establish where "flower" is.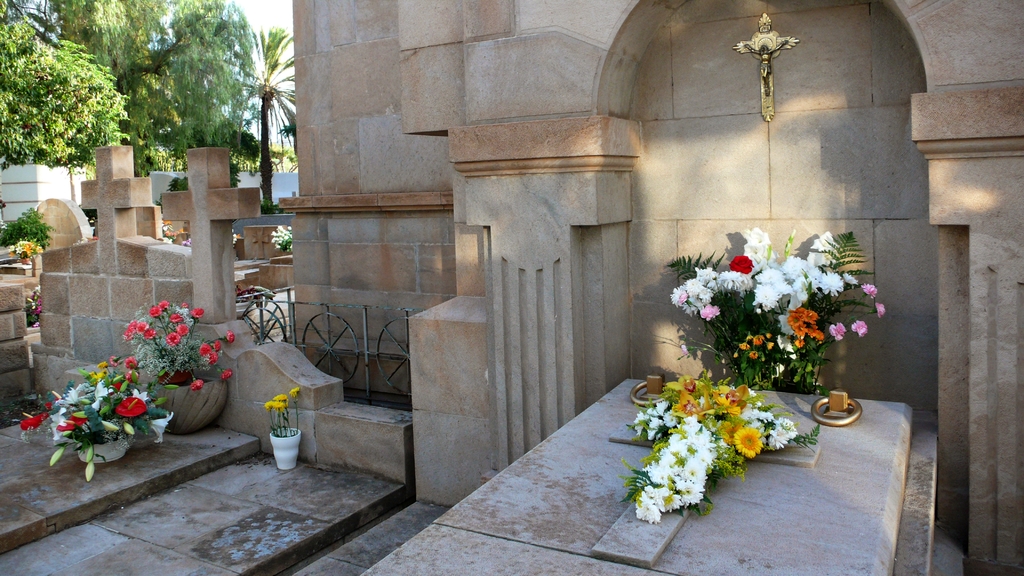
Established at detection(875, 300, 888, 317).
